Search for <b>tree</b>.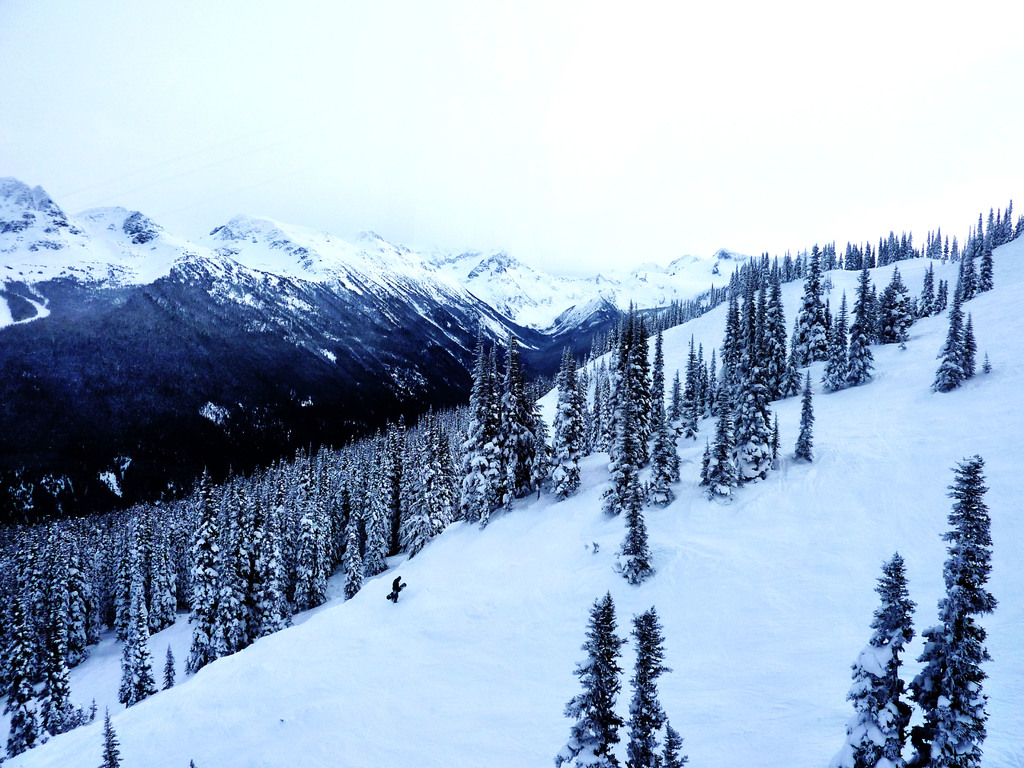
Found at x1=101 y1=709 x2=125 y2=767.
